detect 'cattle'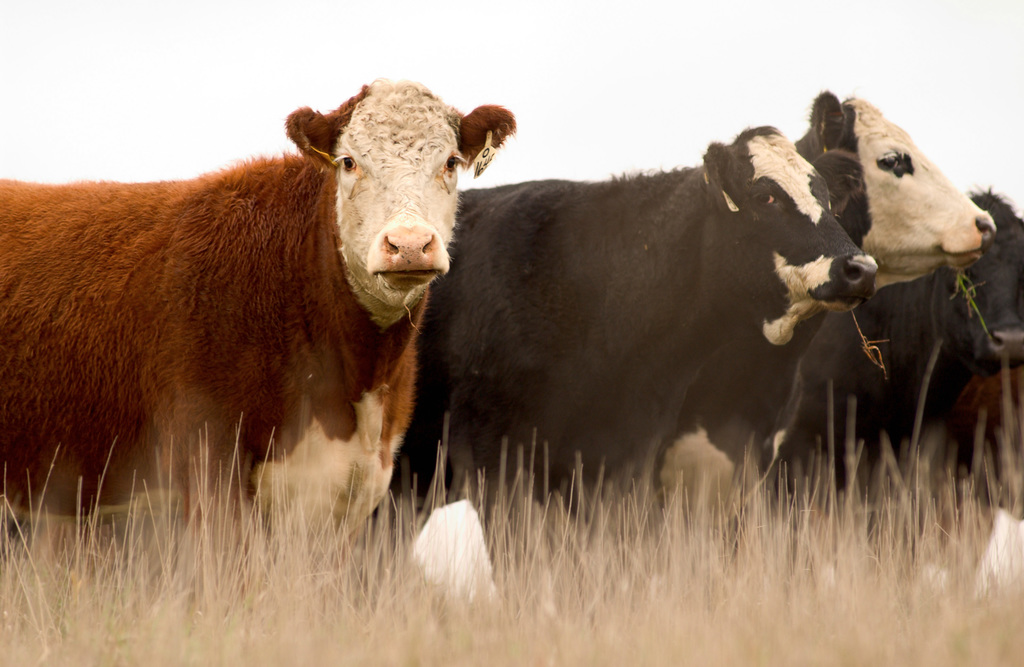
{"x1": 790, "y1": 88, "x2": 997, "y2": 382}
